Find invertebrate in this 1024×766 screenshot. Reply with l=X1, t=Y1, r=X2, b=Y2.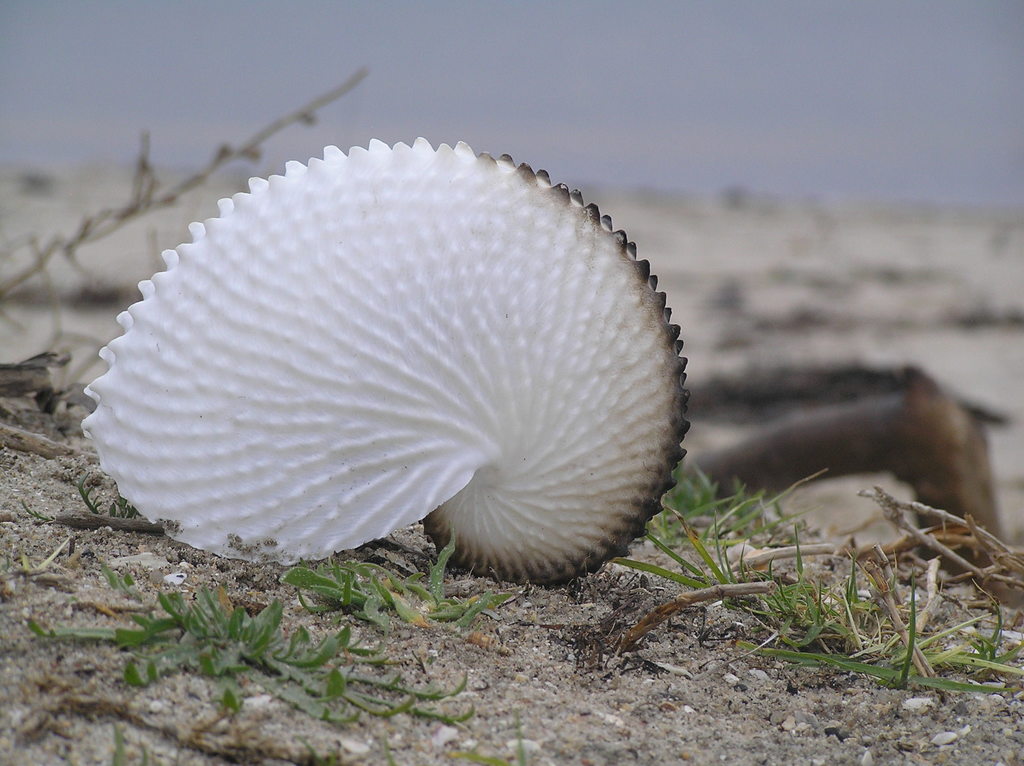
l=74, t=135, r=694, b=589.
